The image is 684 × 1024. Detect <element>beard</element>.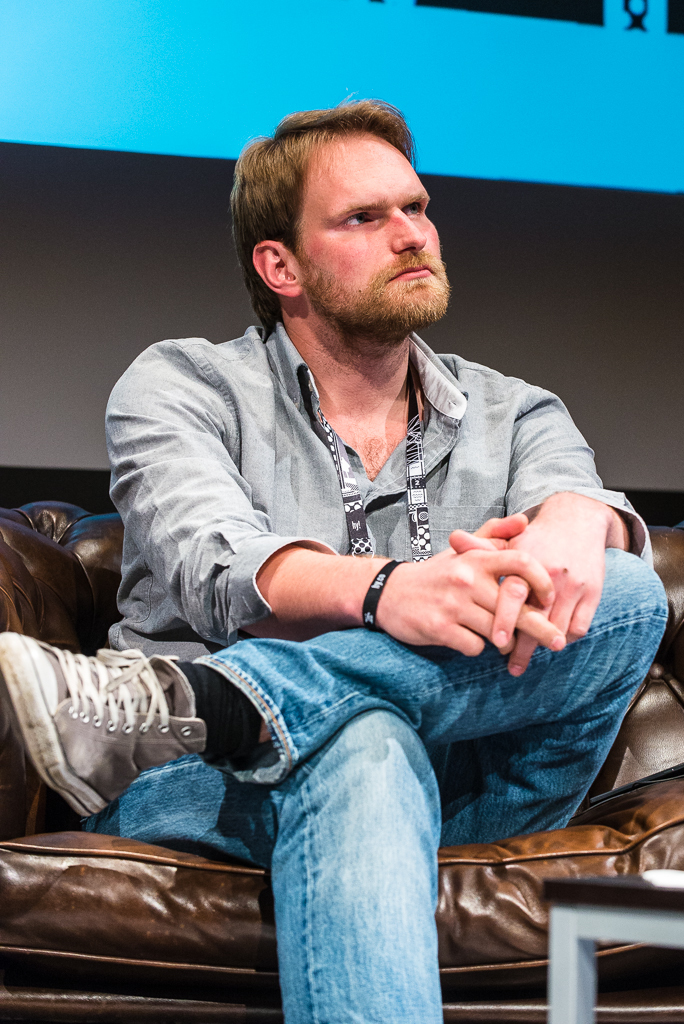
Detection: <region>294, 249, 452, 340</region>.
